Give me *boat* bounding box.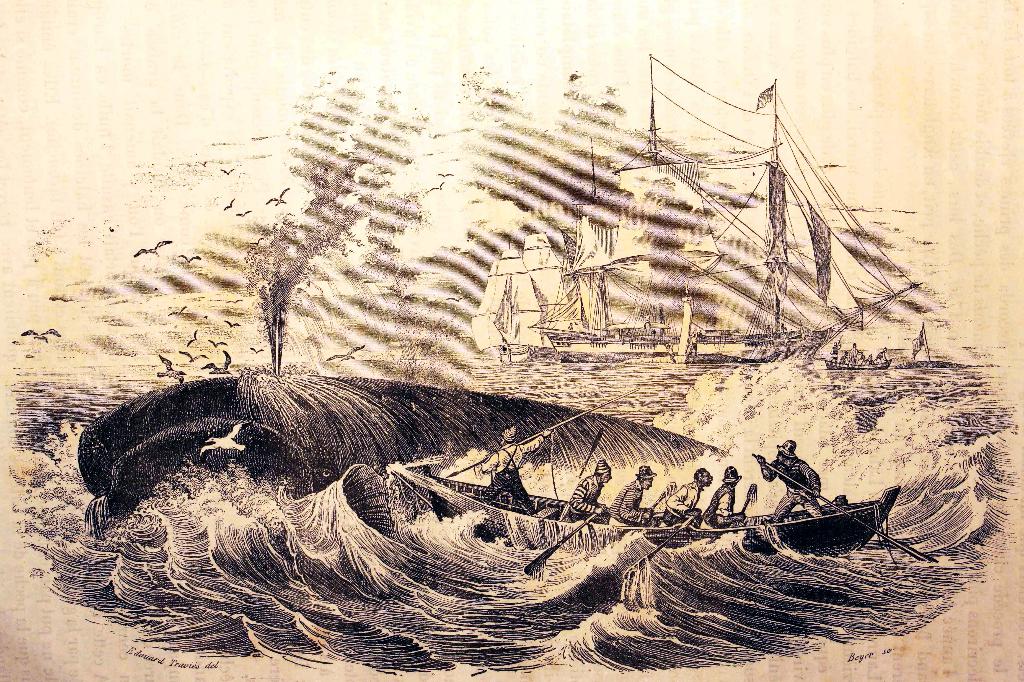
527 48 924 364.
